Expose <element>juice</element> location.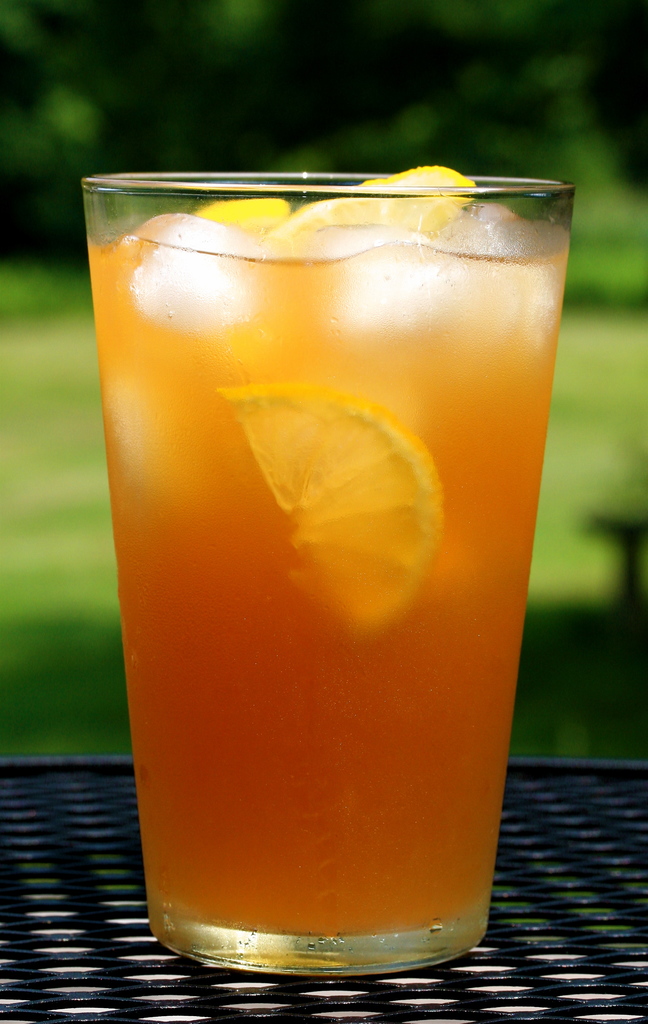
Exposed at l=83, t=201, r=574, b=979.
